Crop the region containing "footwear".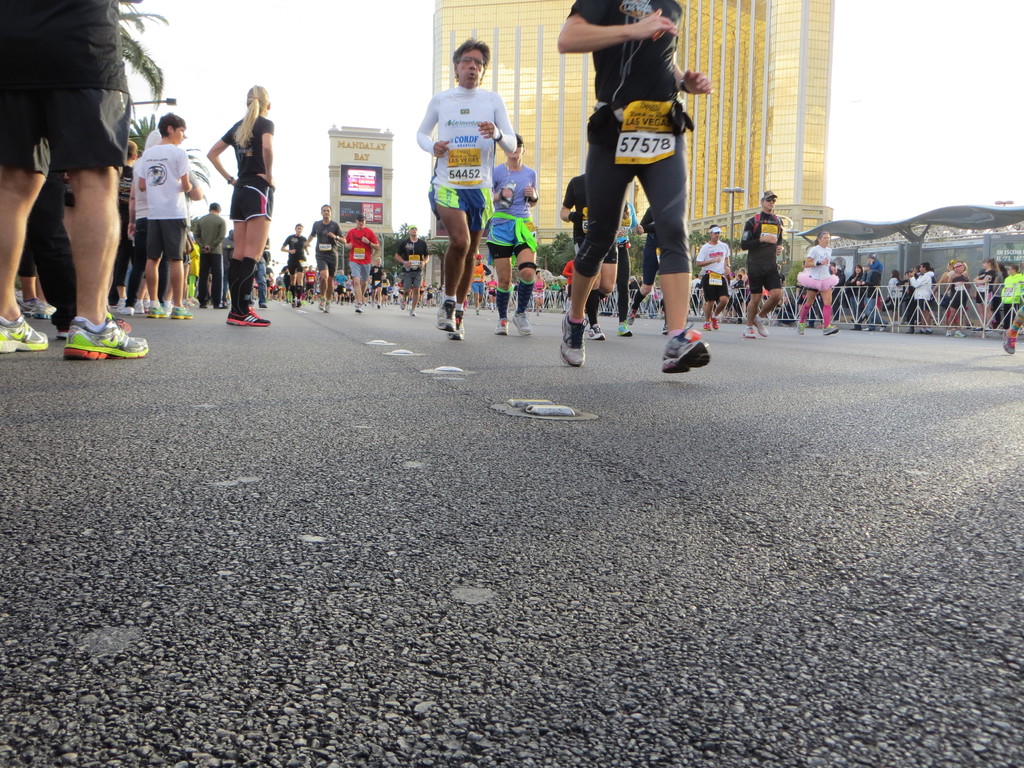
Crop region: 147:305:167:317.
